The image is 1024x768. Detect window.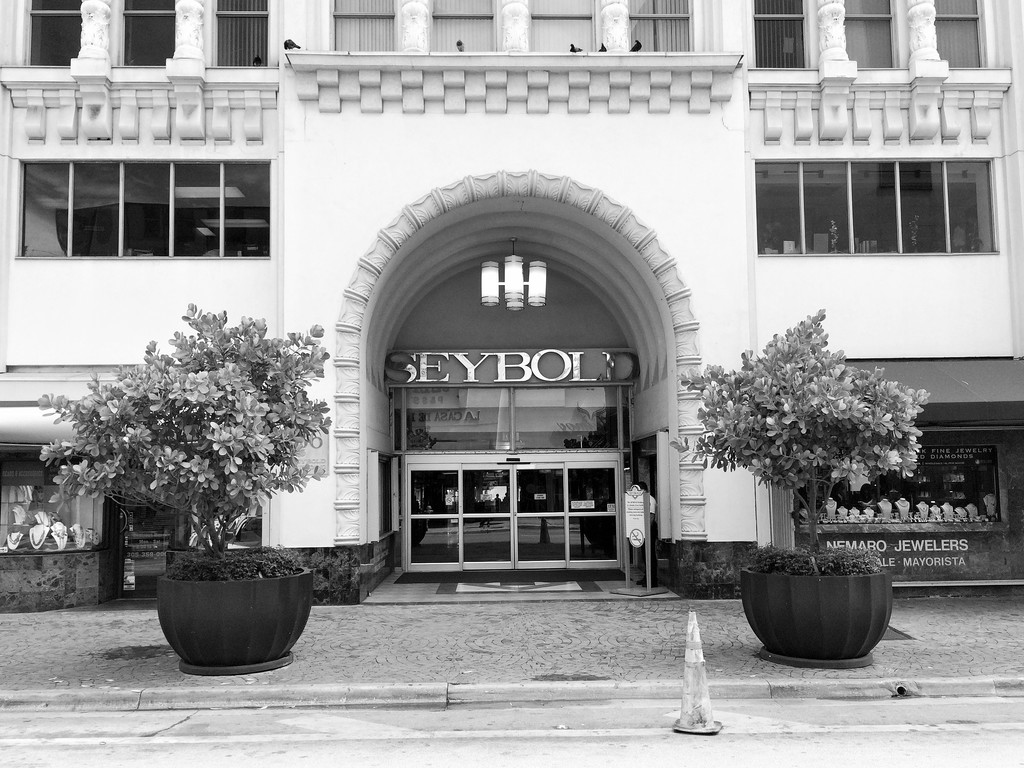
Detection: l=22, t=0, r=84, b=66.
